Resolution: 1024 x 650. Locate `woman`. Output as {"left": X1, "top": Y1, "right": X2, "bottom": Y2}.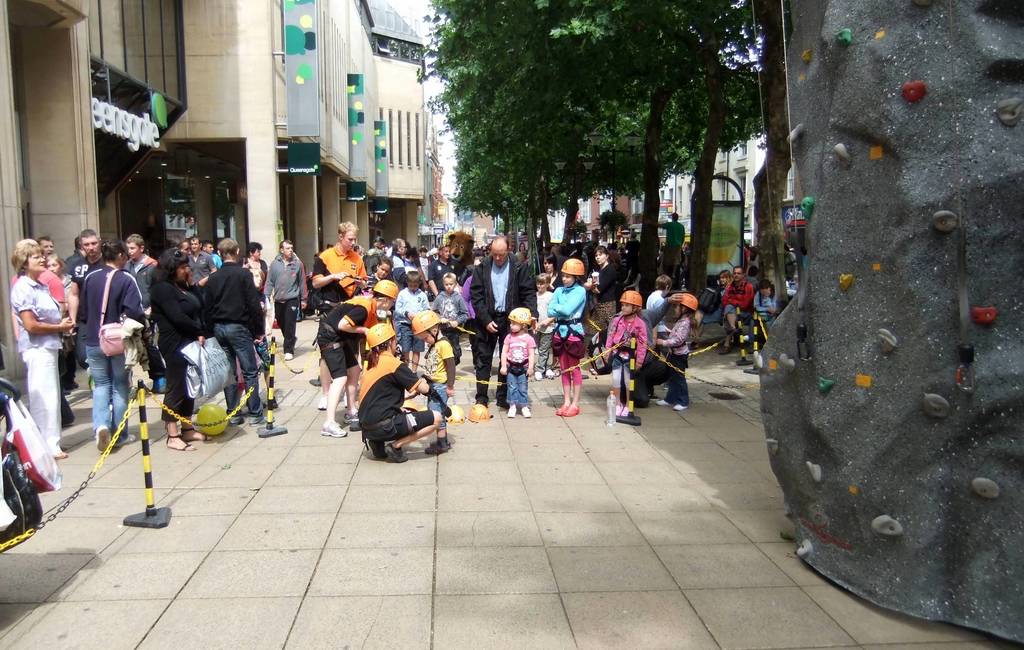
{"left": 577, "top": 247, "right": 616, "bottom": 352}.
